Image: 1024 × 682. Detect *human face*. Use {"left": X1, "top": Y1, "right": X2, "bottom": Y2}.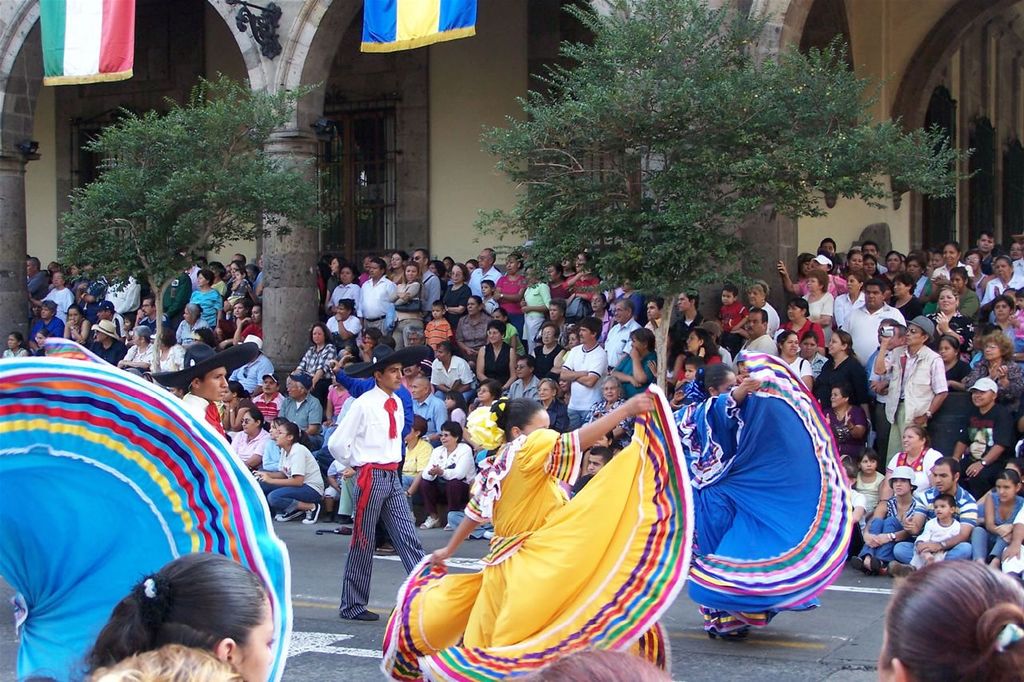
{"left": 452, "top": 265, "right": 462, "bottom": 285}.
